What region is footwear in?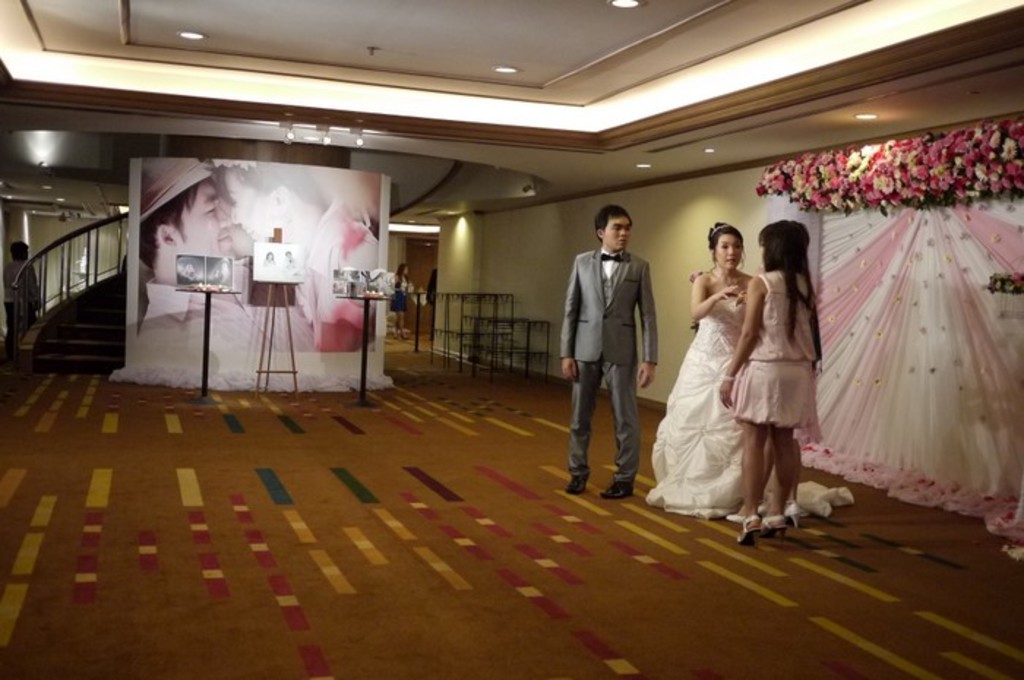
[762, 513, 787, 541].
